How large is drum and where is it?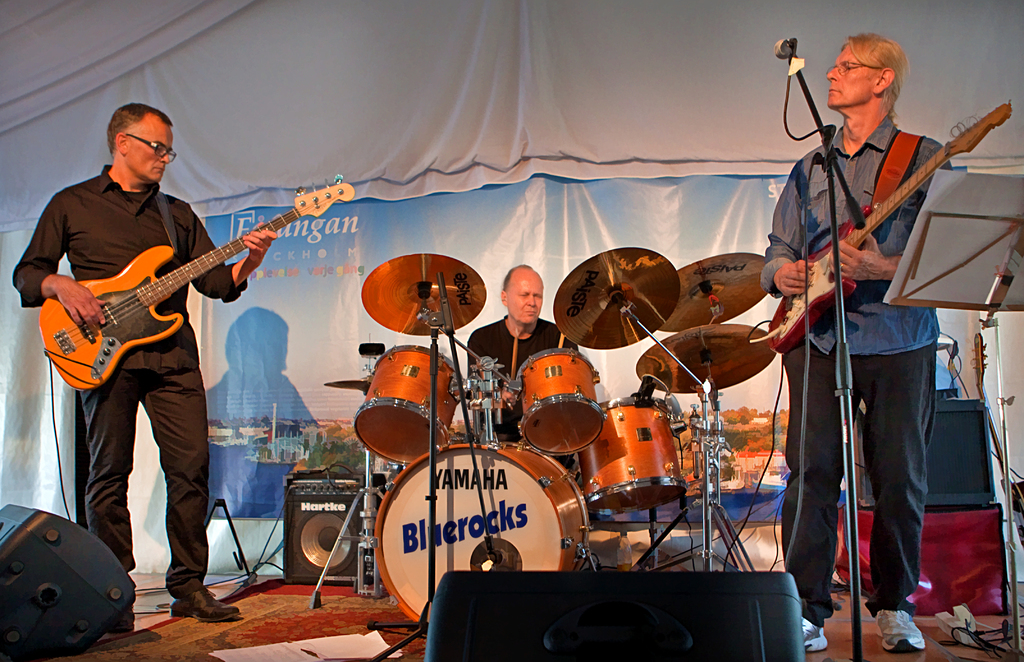
Bounding box: box=[586, 397, 683, 528].
